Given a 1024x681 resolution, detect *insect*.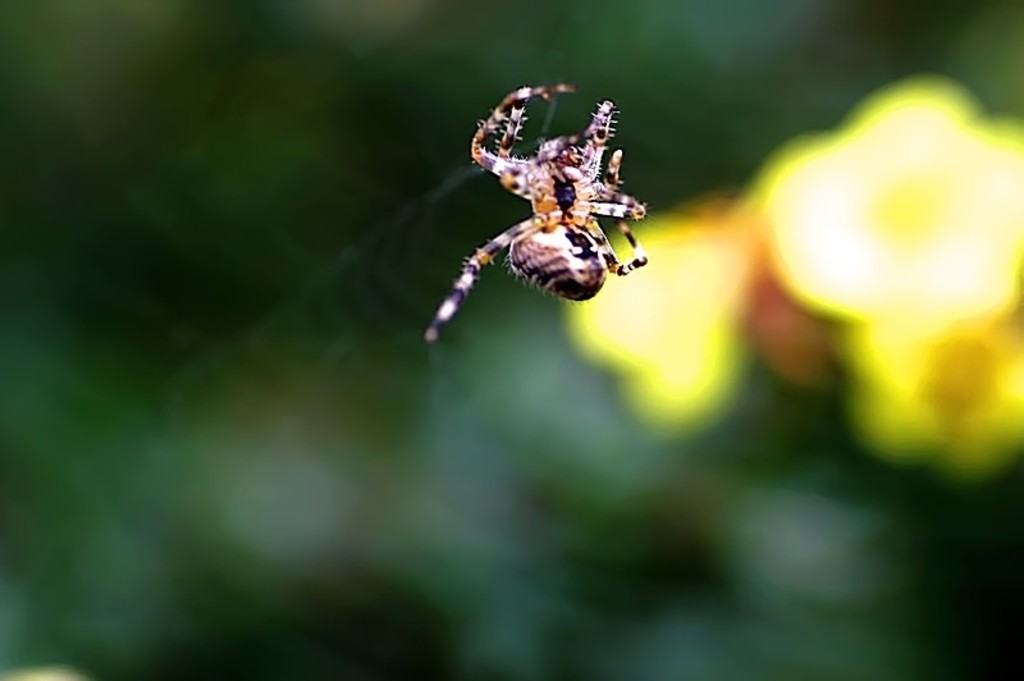
pyautogui.locateOnScreen(426, 81, 653, 351).
